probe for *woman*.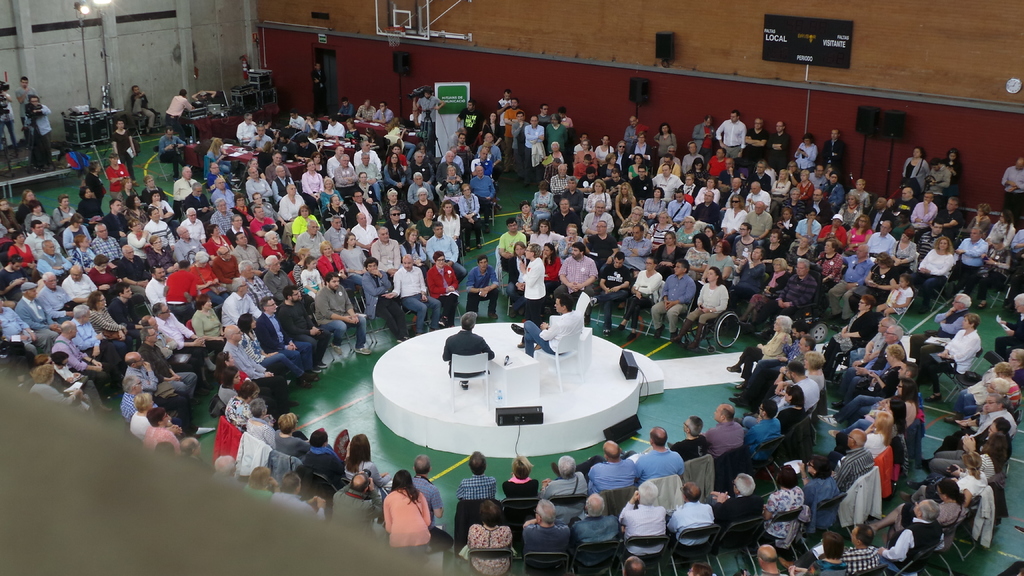
Probe result: rect(833, 407, 890, 458).
